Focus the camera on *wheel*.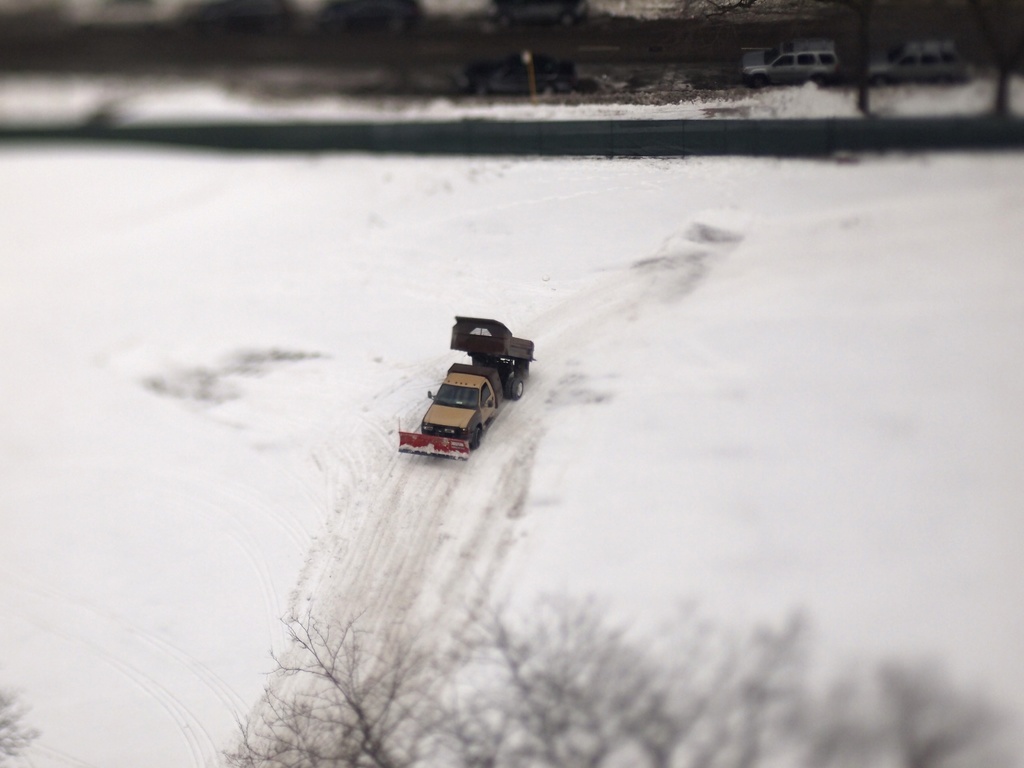
Focus region: x1=472 y1=428 x2=481 y2=449.
